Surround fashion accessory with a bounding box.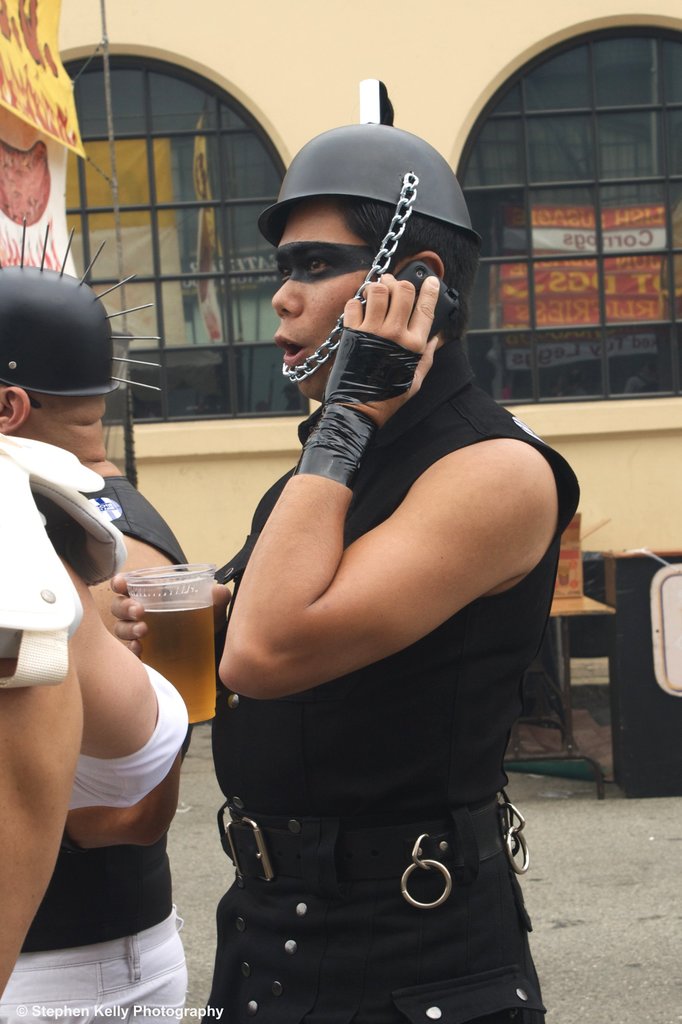
219/794/533/909.
